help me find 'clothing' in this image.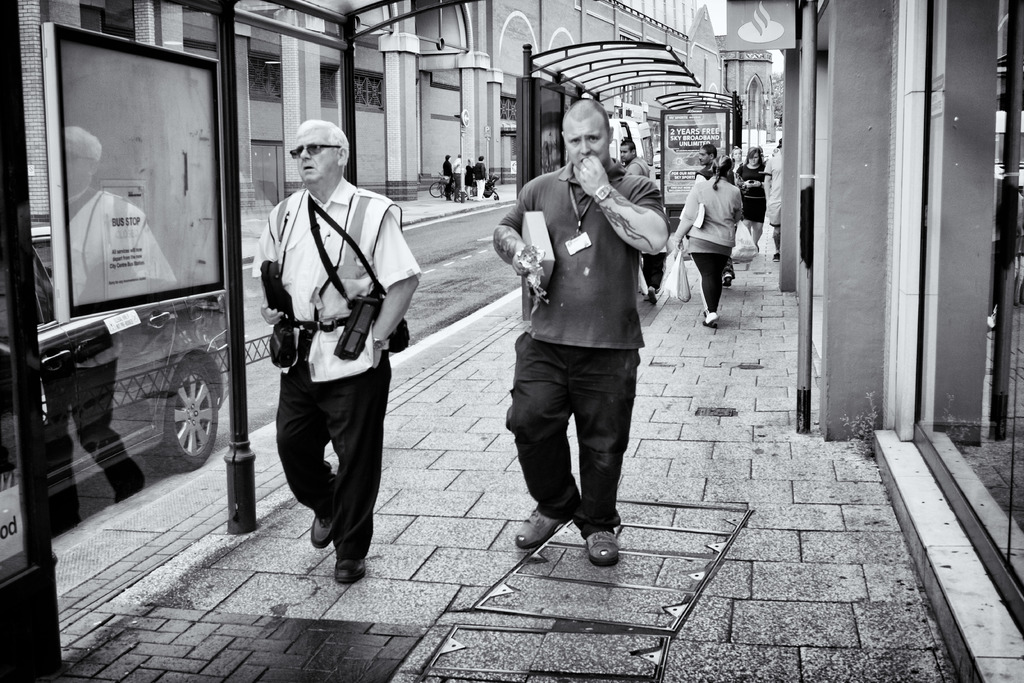
Found it: (left=500, top=157, right=671, bottom=539).
